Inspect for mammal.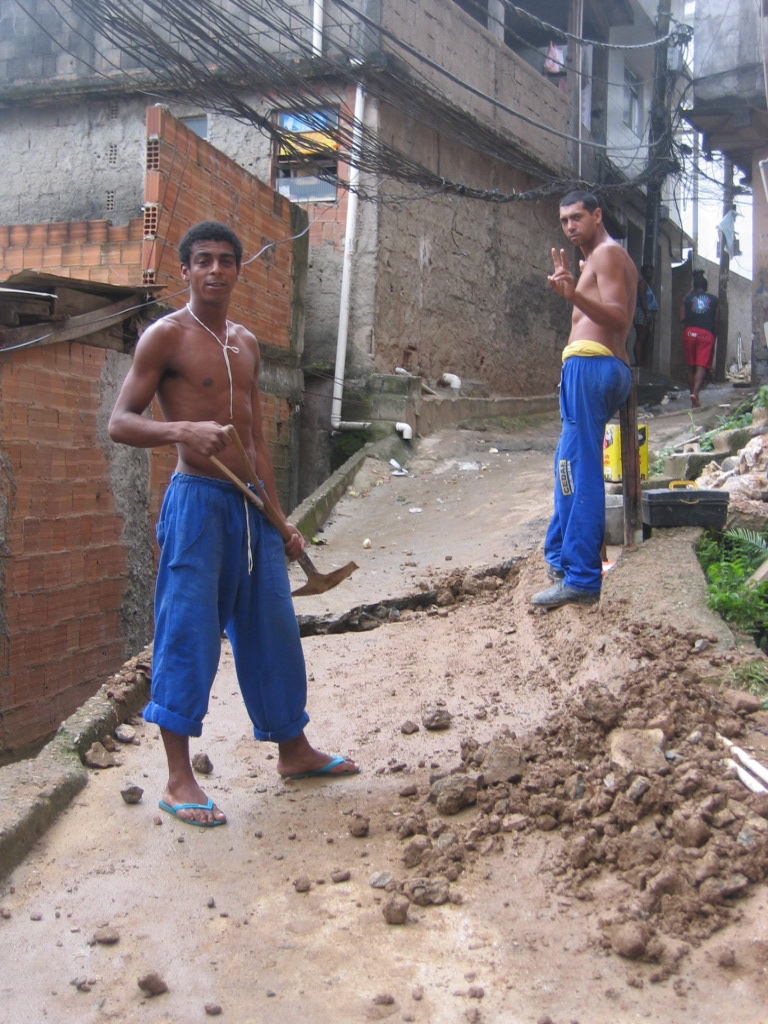
Inspection: <bbox>676, 270, 718, 408</bbox>.
